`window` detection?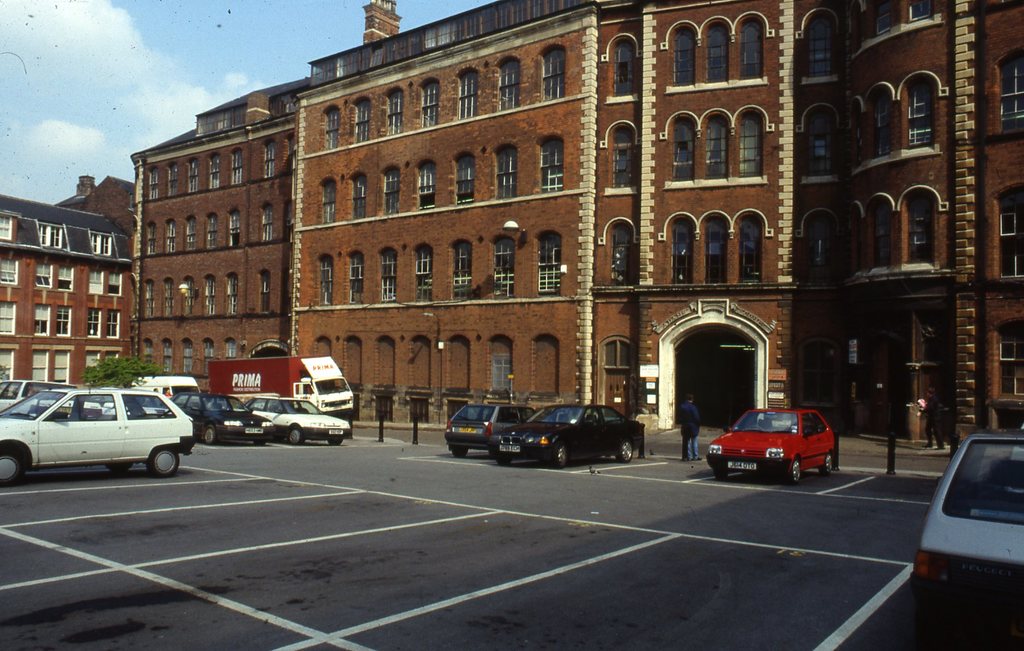
left=381, top=88, right=405, bottom=133
